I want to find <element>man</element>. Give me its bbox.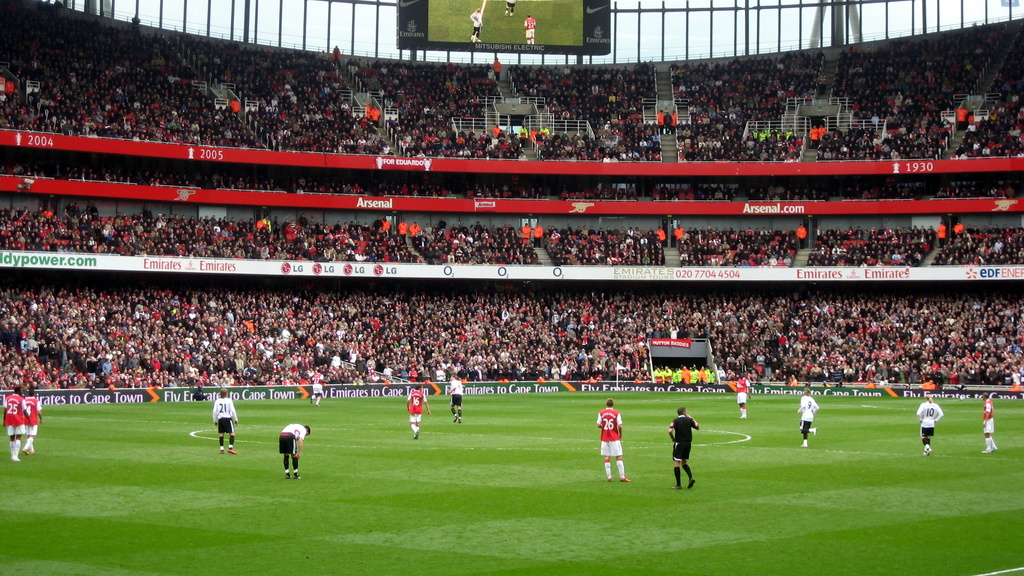
region(916, 394, 943, 453).
